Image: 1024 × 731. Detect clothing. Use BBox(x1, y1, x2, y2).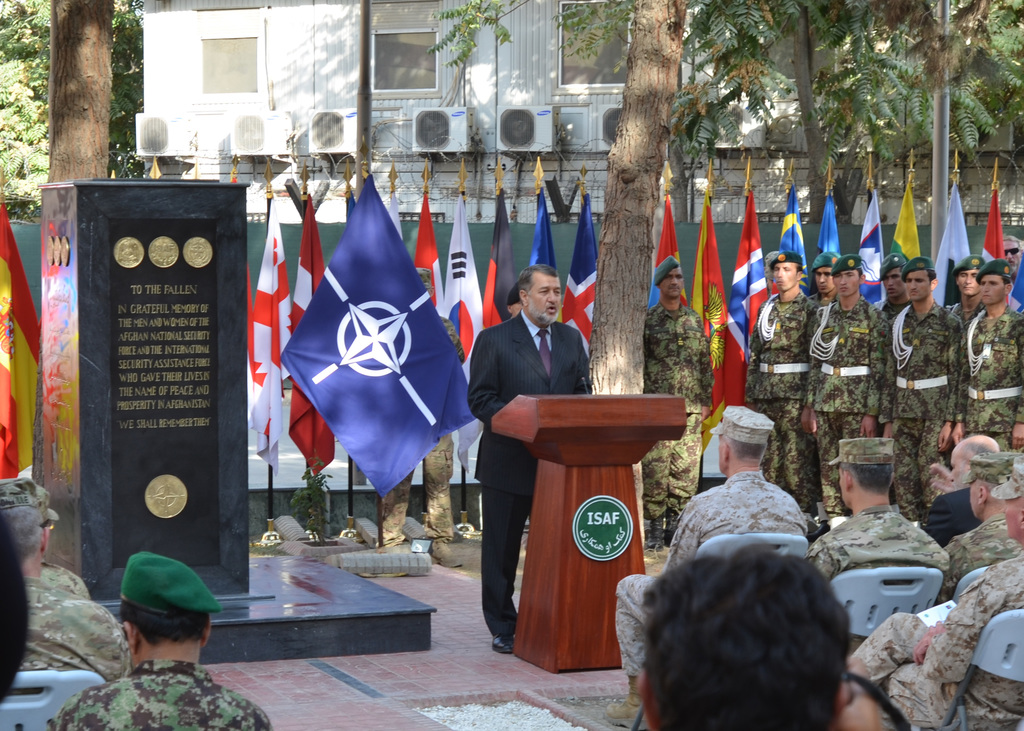
BBox(58, 660, 274, 730).
